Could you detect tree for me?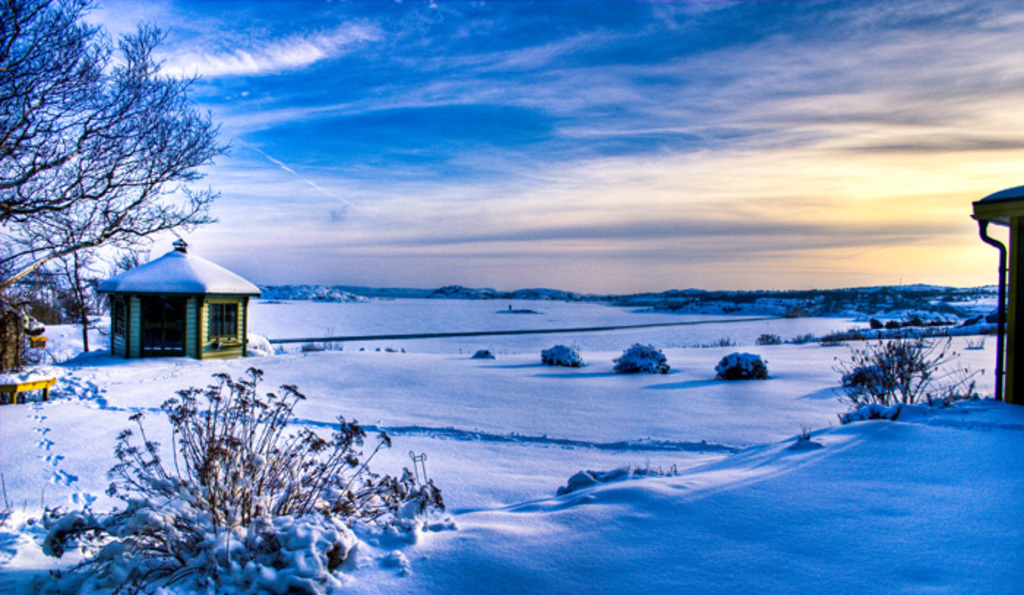
Detection result: crop(0, 0, 233, 351).
